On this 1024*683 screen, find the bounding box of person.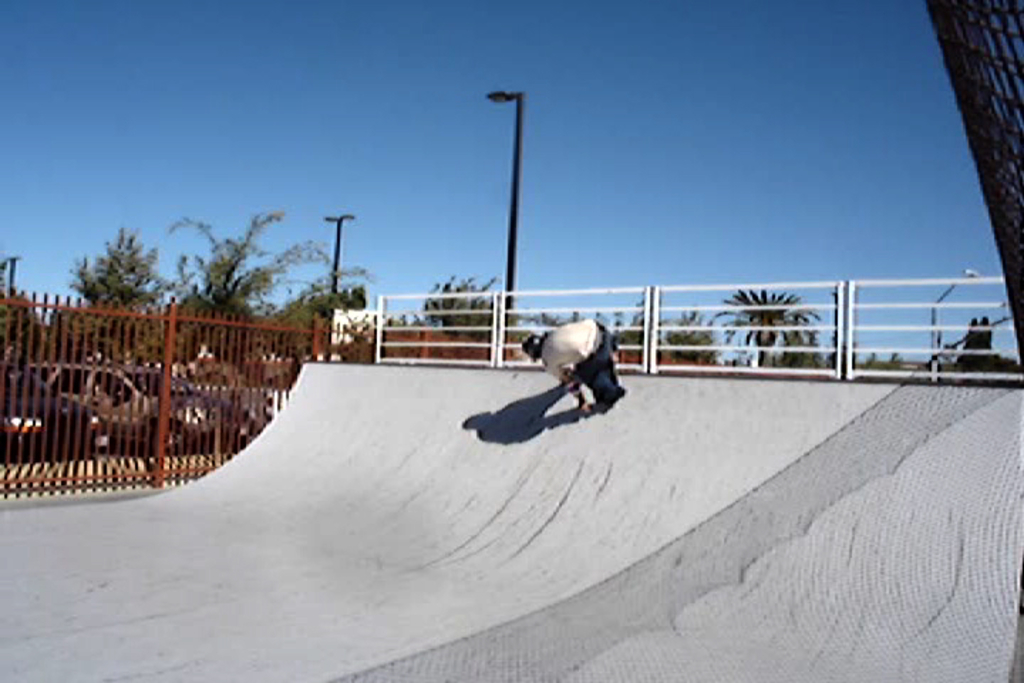
Bounding box: [x1=515, y1=317, x2=631, y2=410].
